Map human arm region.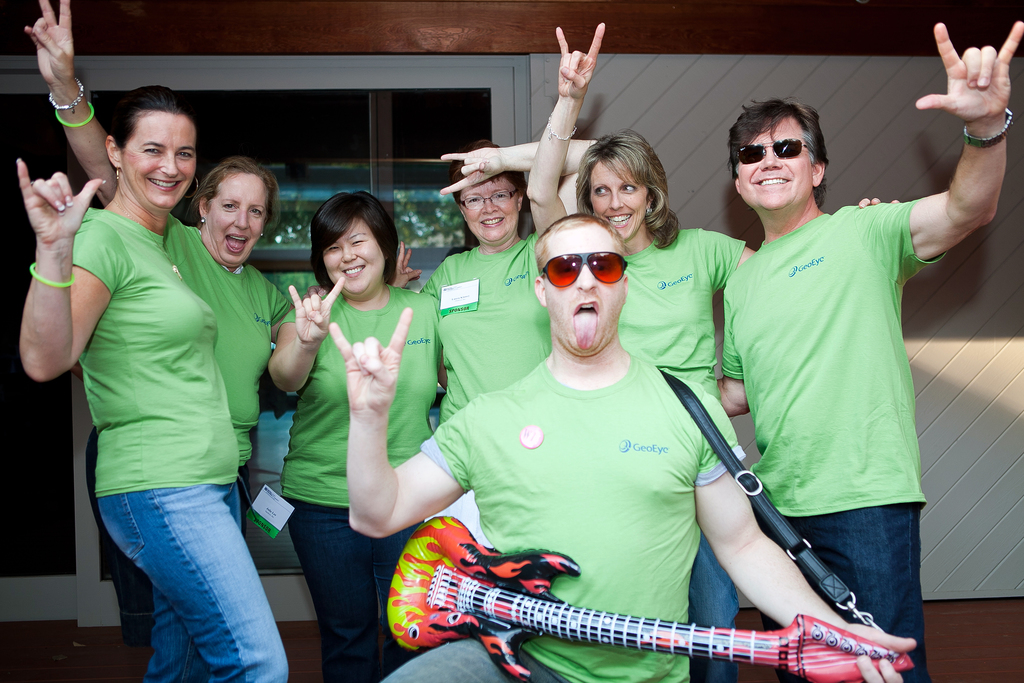
Mapped to Rect(395, 241, 422, 291).
